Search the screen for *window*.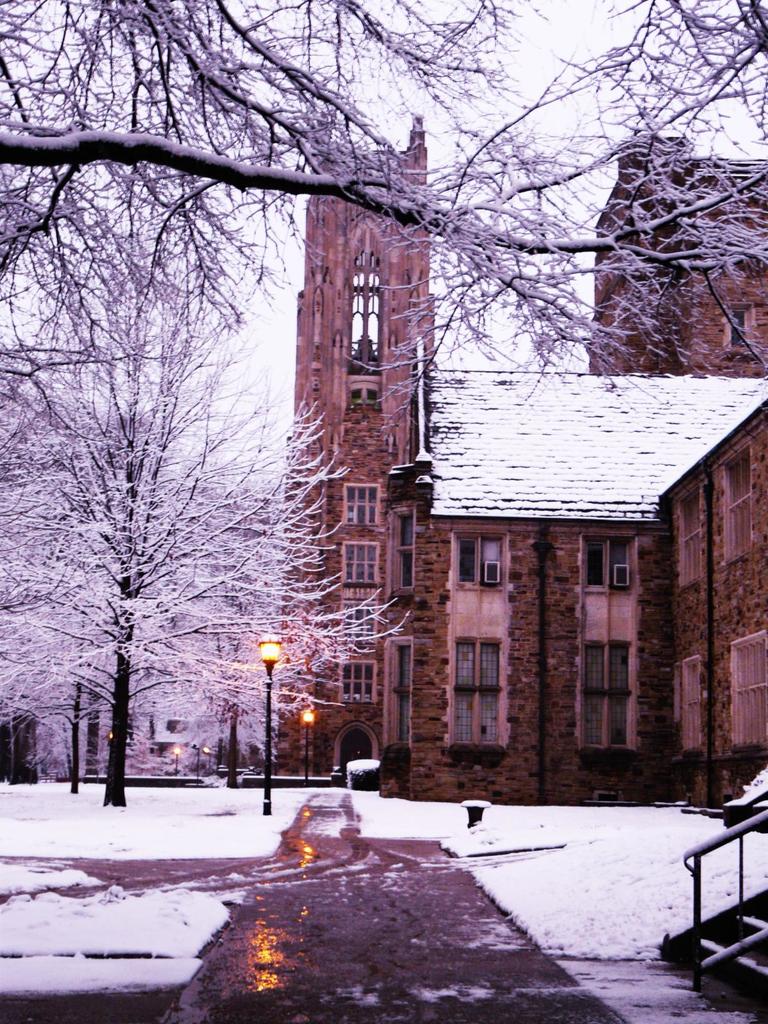
Found at select_region(611, 700, 632, 740).
